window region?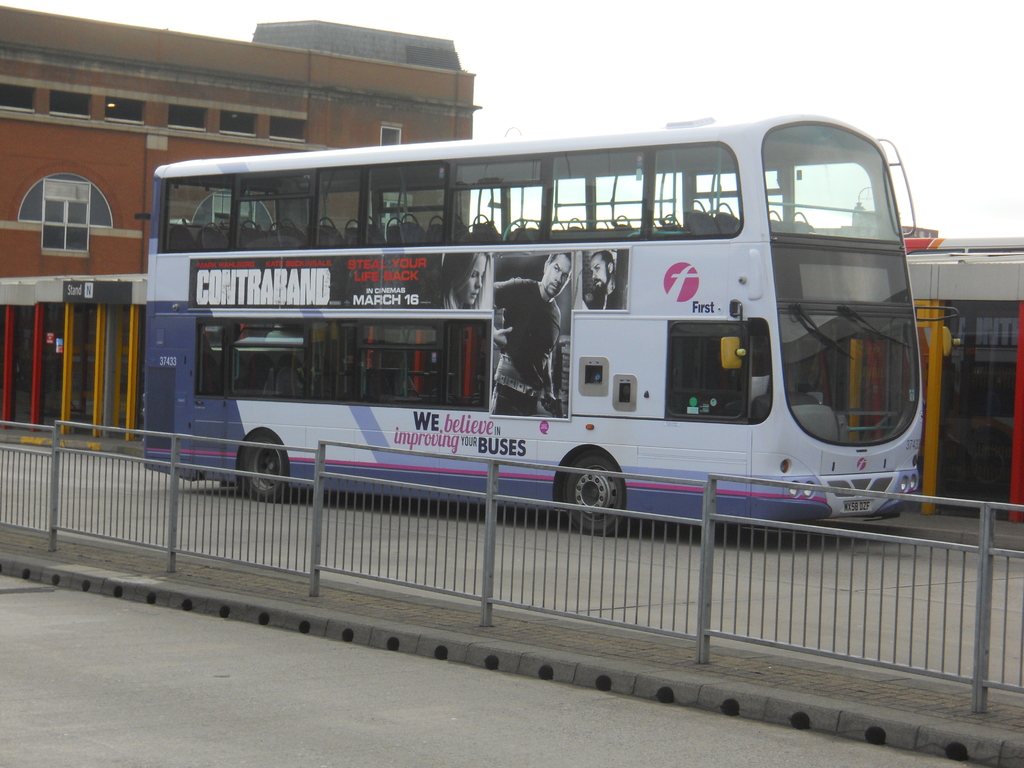
<bbox>378, 127, 401, 145</bbox>
